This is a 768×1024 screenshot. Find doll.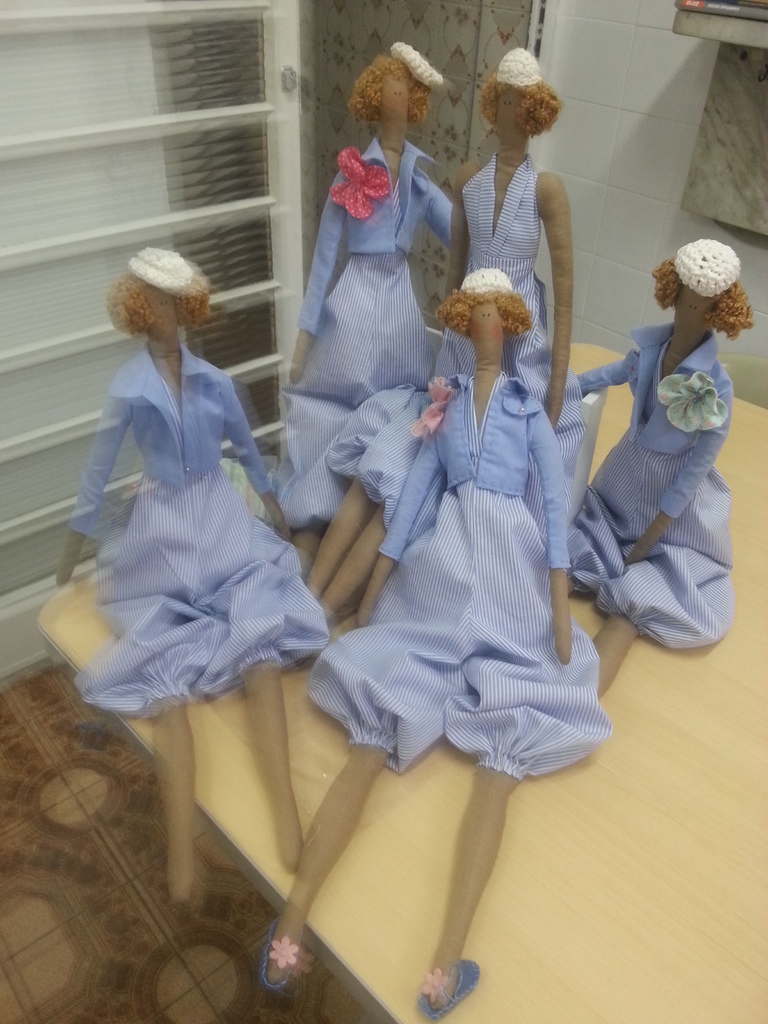
Bounding box: left=51, top=231, right=333, bottom=901.
